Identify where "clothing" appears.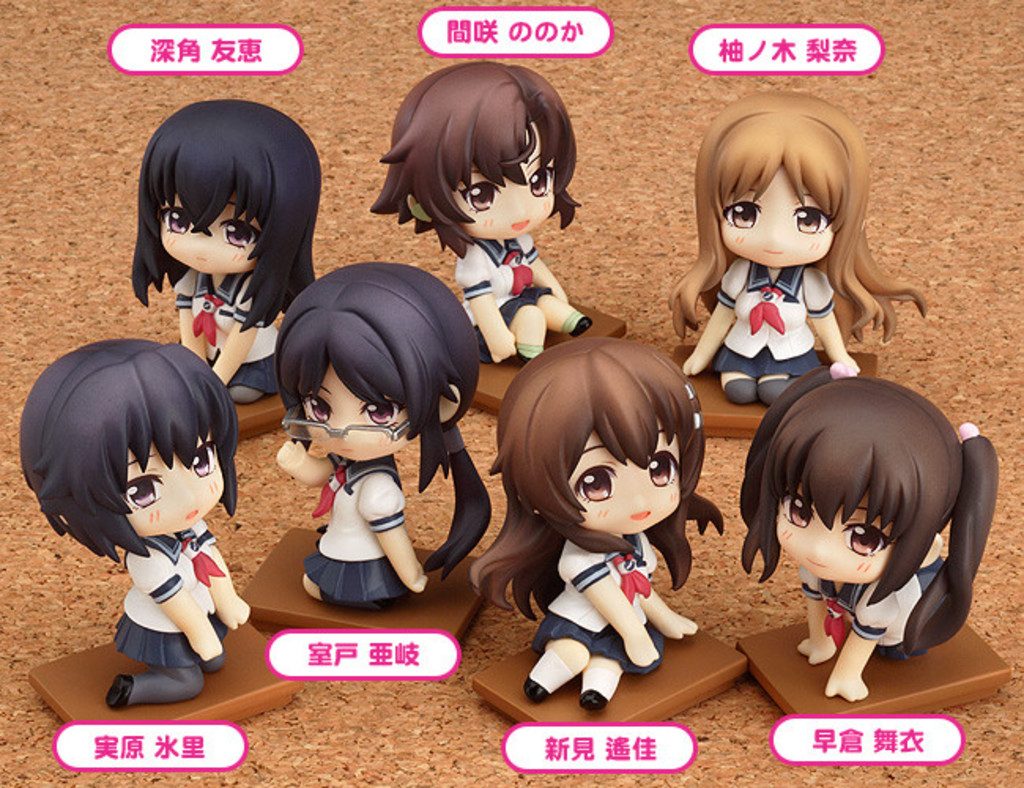
Appears at 172,262,284,397.
